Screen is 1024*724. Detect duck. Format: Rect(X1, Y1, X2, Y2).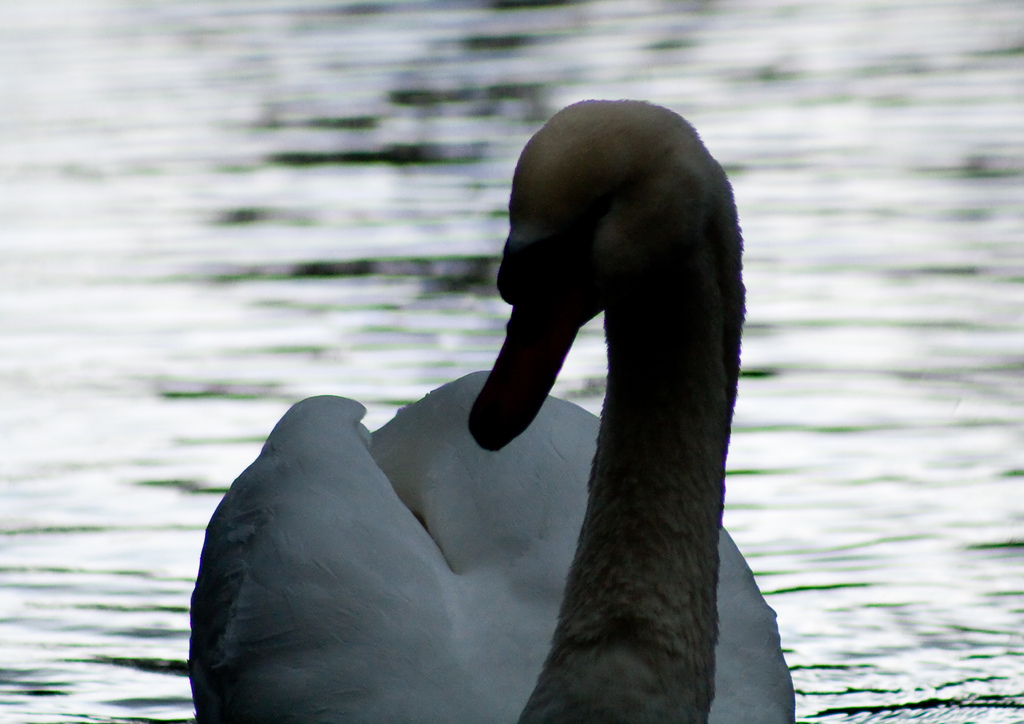
Rect(181, 92, 796, 723).
